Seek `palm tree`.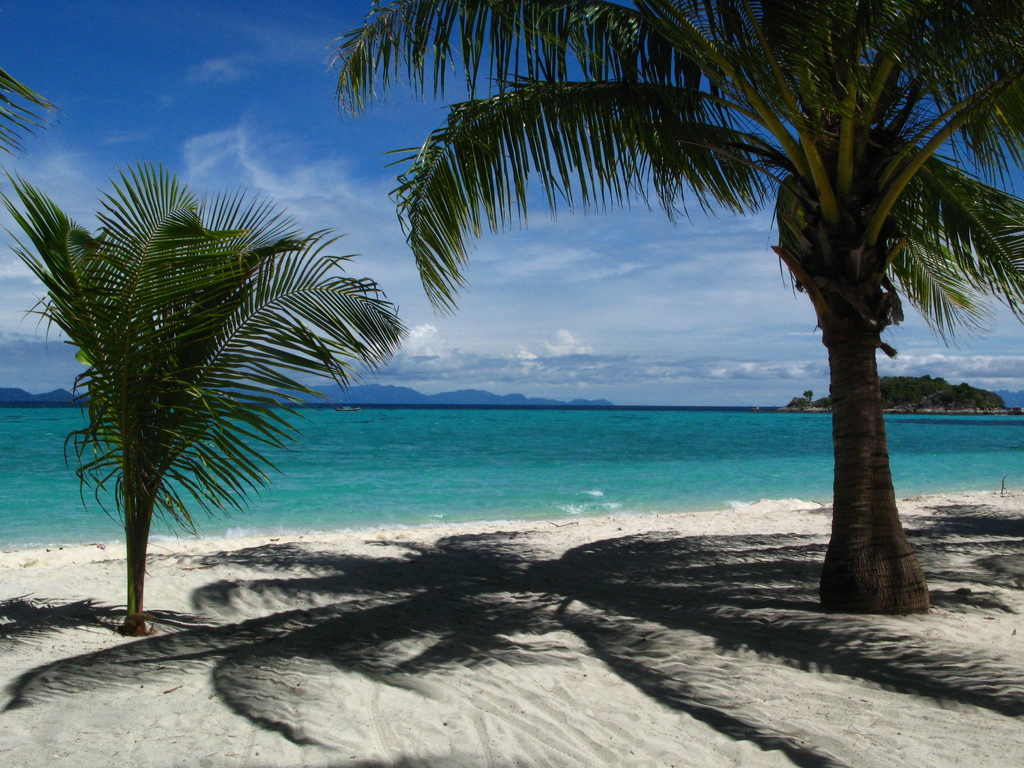
locate(337, 0, 1023, 637).
